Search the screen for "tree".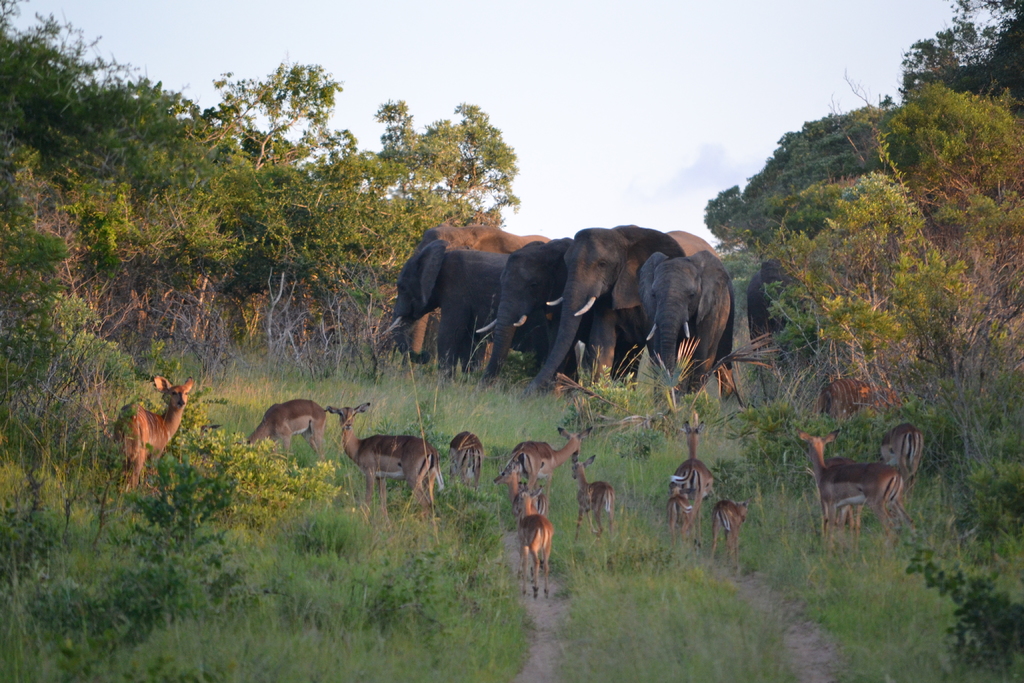
Found at 175,86,548,322.
